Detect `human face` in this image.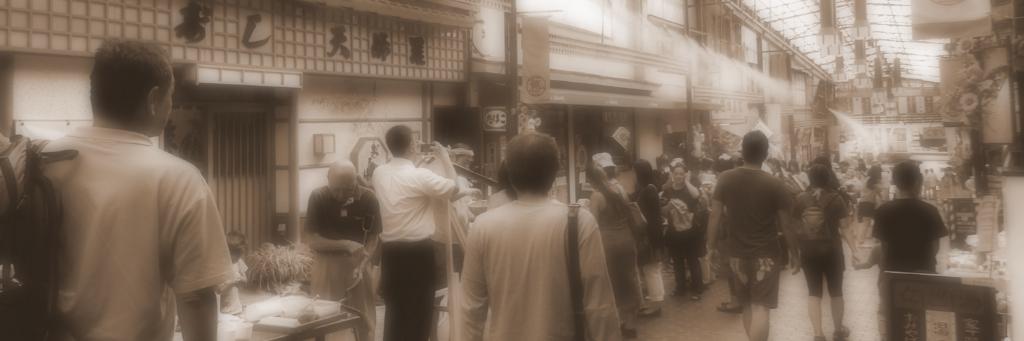
Detection: [x1=672, y1=169, x2=687, y2=184].
